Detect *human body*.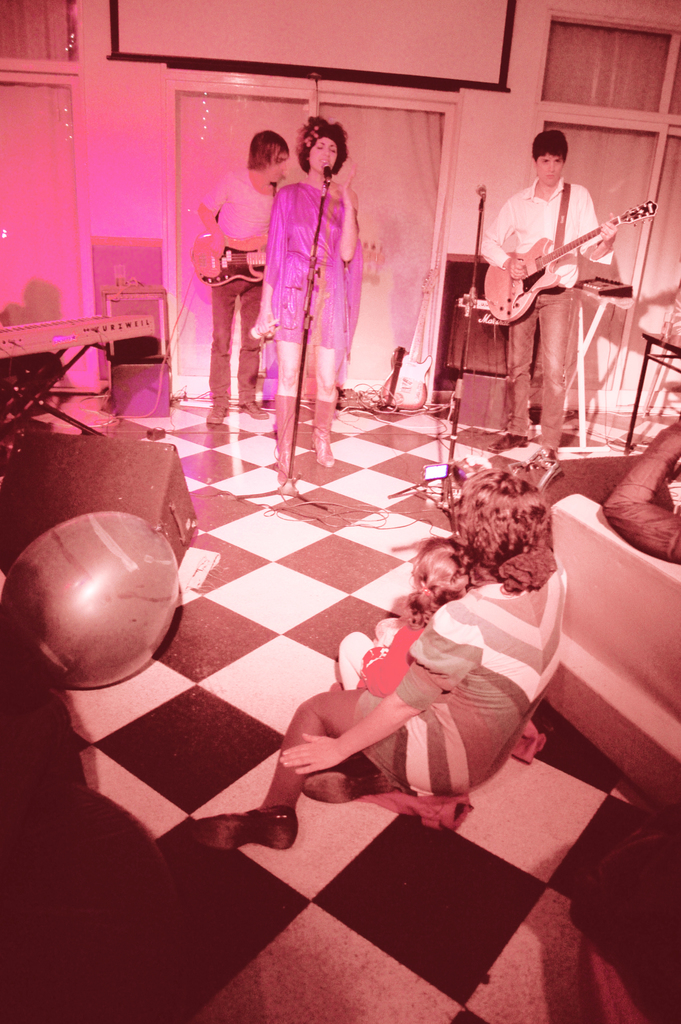
Detected at <region>258, 487, 561, 874</region>.
